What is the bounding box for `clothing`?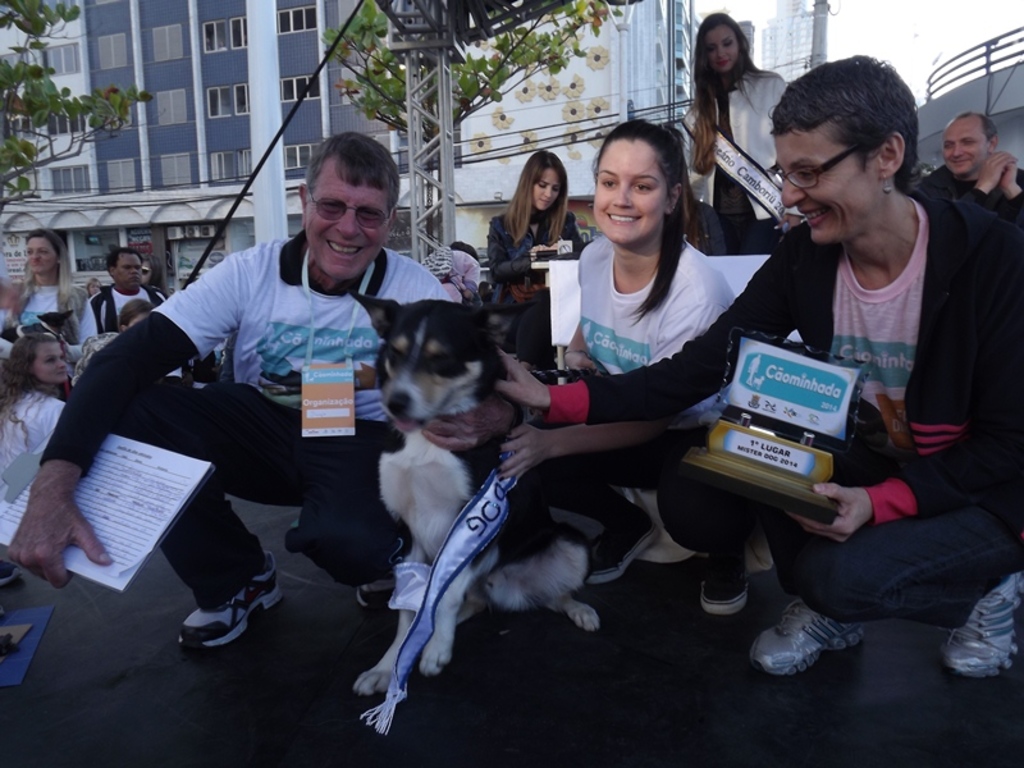
Rect(0, 380, 72, 485).
